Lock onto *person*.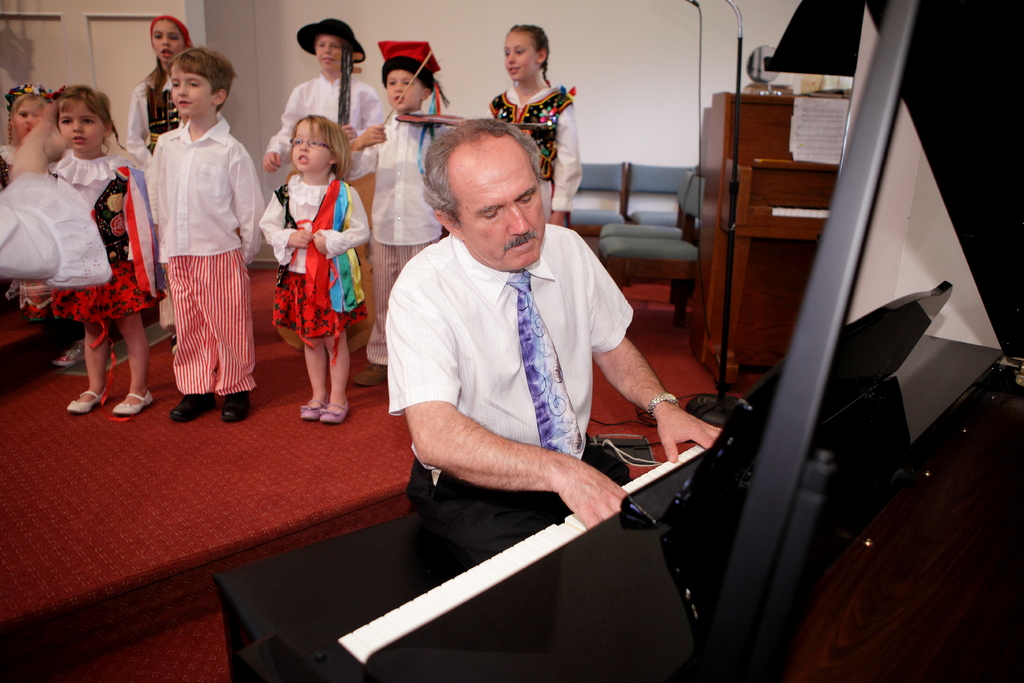
Locked: 0/106/110/286.
